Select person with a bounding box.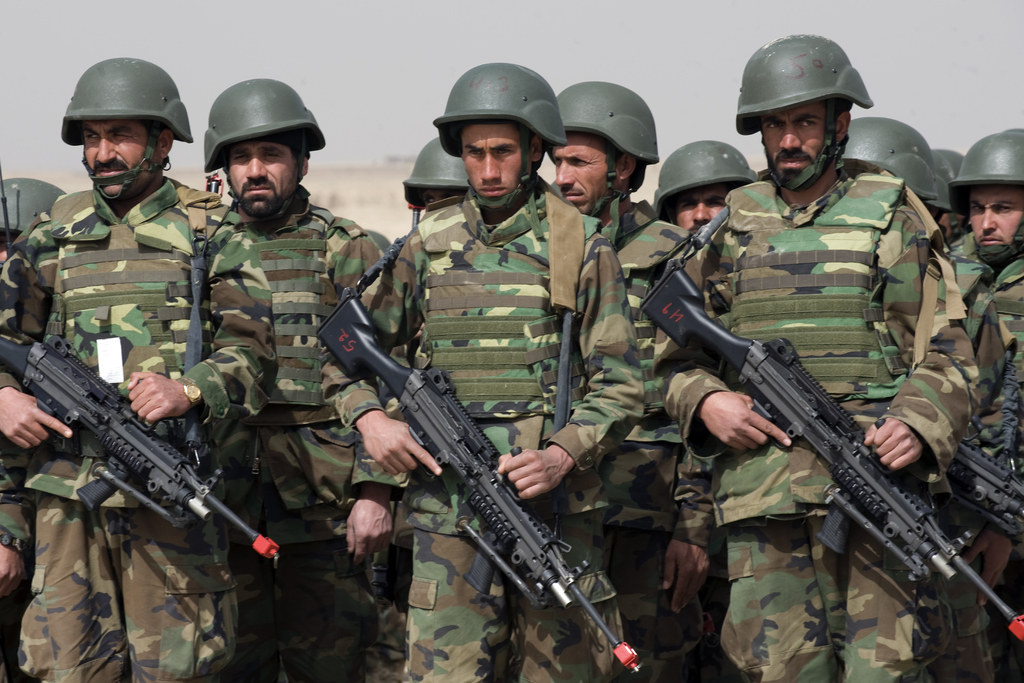
bbox(0, 61, 259, 682).
